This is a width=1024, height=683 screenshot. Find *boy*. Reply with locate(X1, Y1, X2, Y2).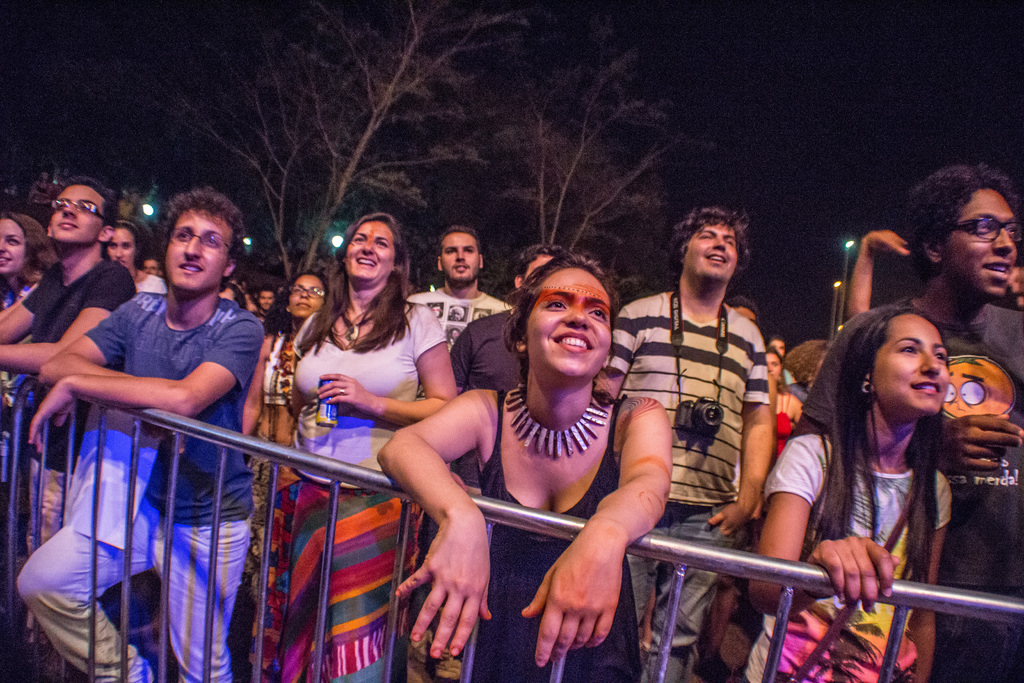
locate(25, 194, 278, 652).
